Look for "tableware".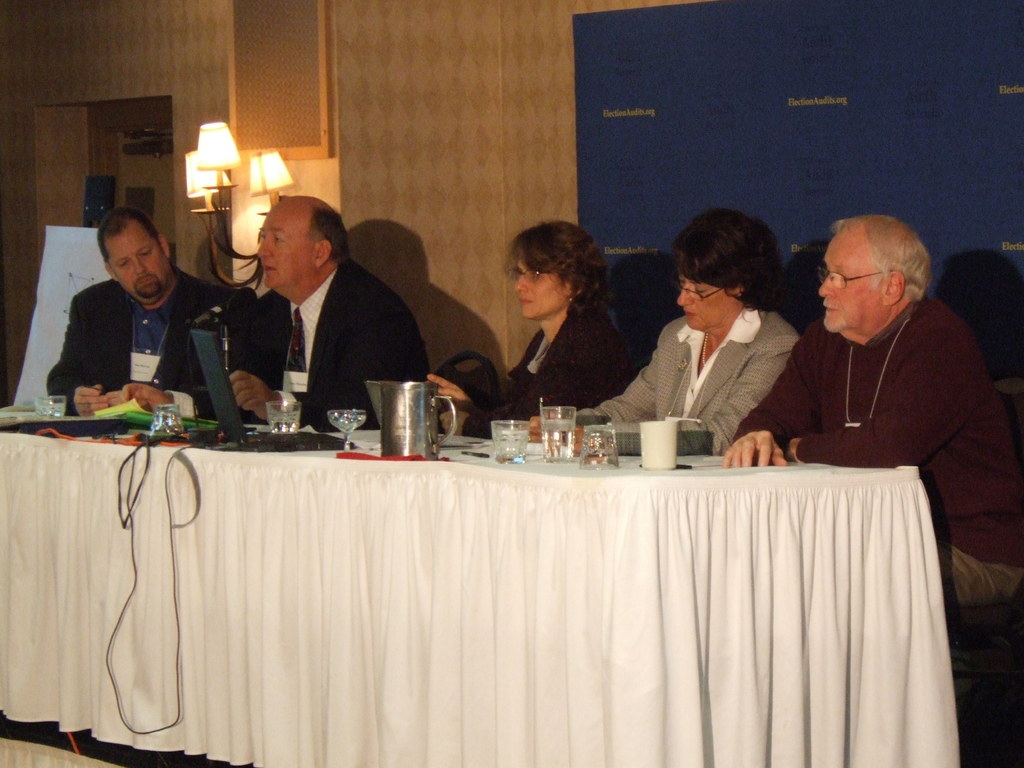
Found: {"x1": 541, "y1": 404, "x2": 575, "y2": 460}.
